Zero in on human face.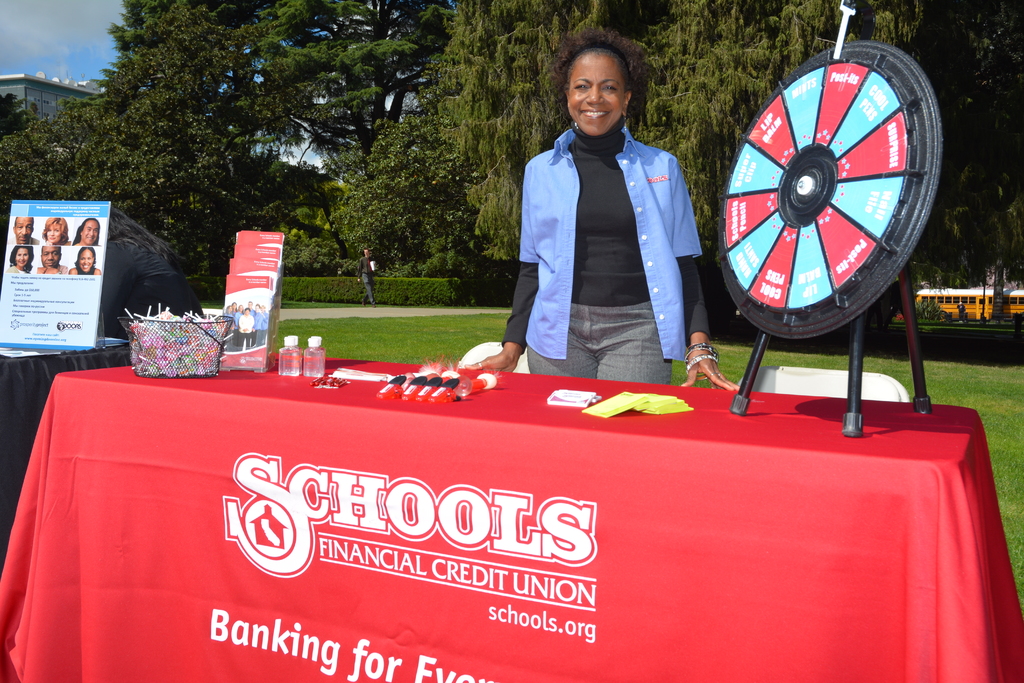
Zeroed in: Rect(47, 222, 63, 243).
